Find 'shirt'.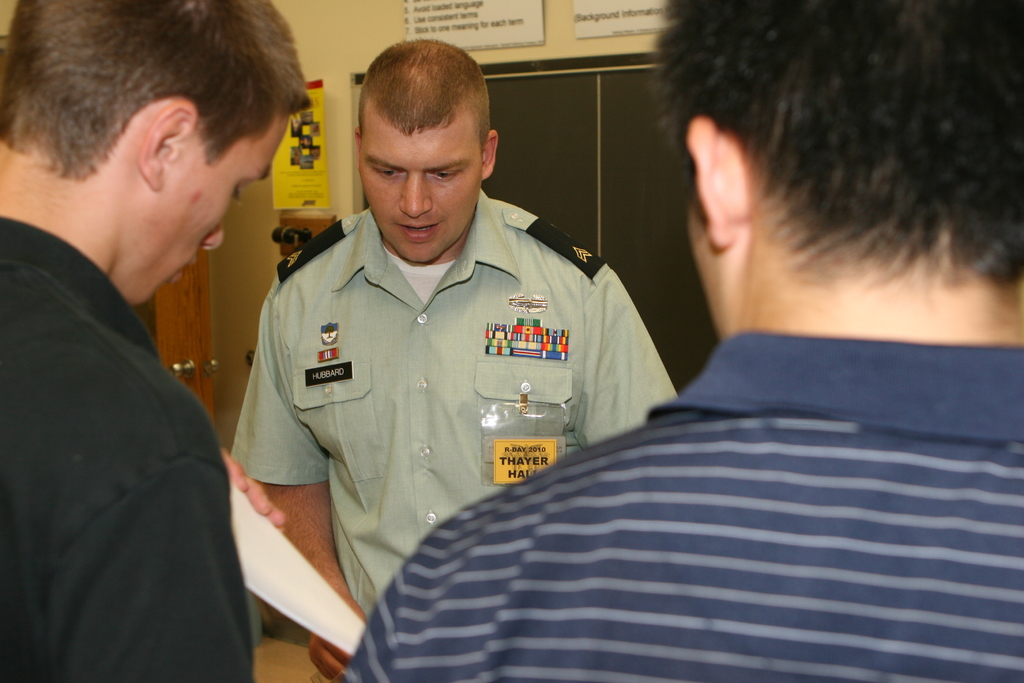
229, 186, 682, 625.
